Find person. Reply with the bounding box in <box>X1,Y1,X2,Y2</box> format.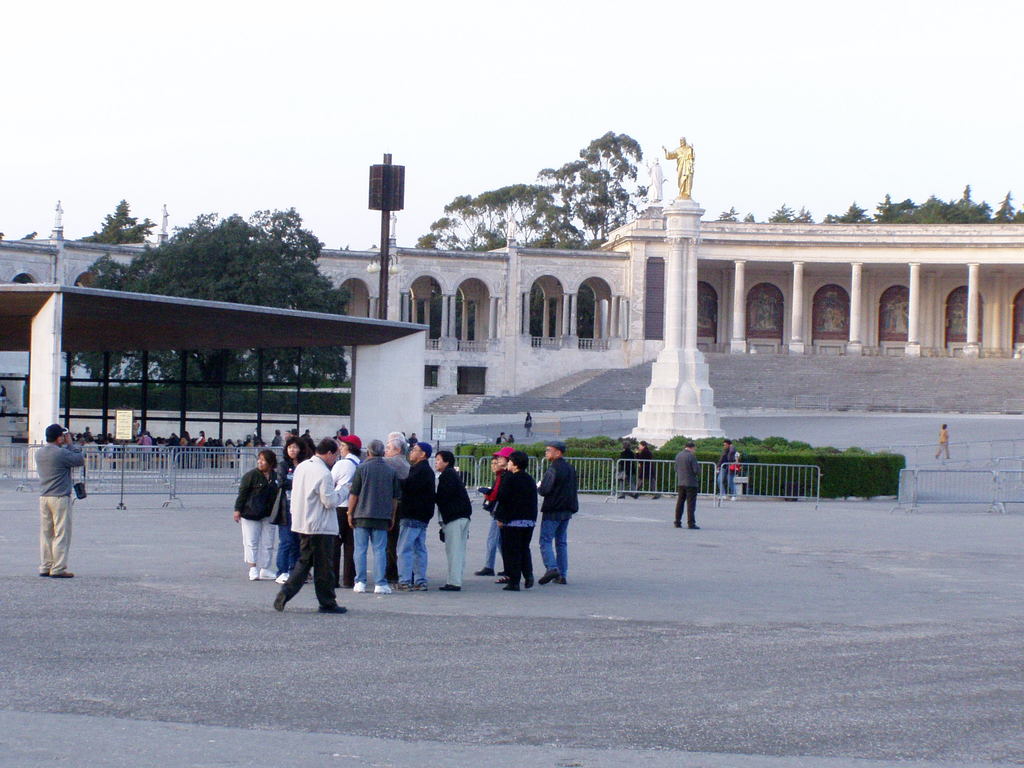
<box>712,441,740,500</box>.
